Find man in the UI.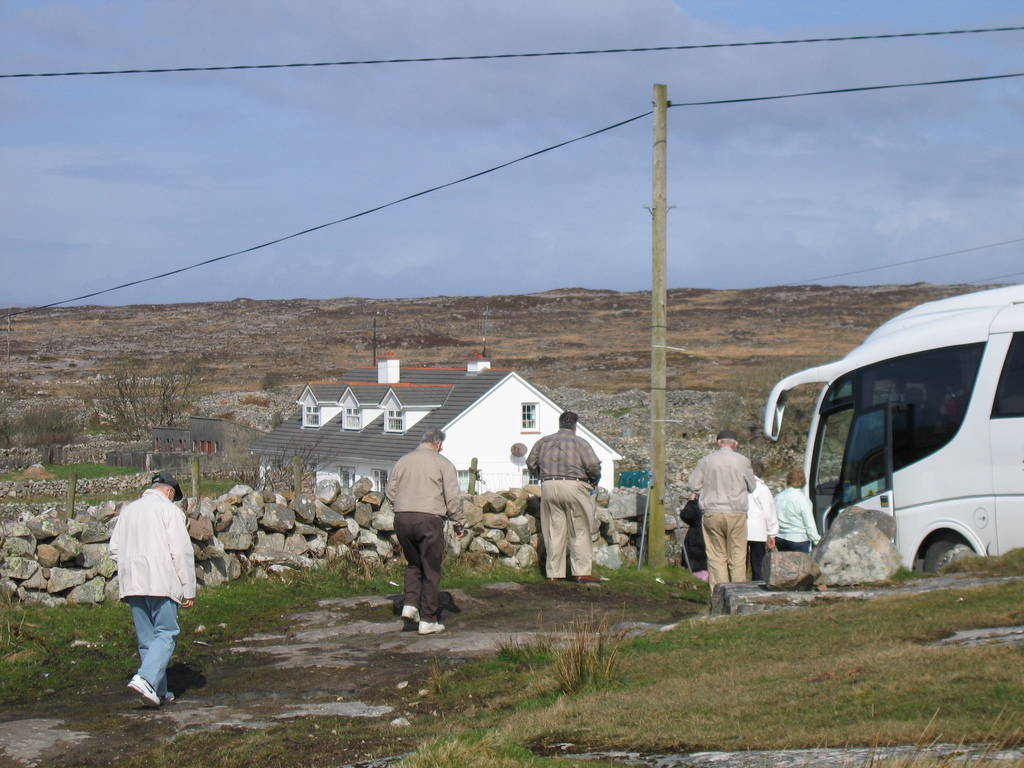
UI element at 380,424,463,634.
